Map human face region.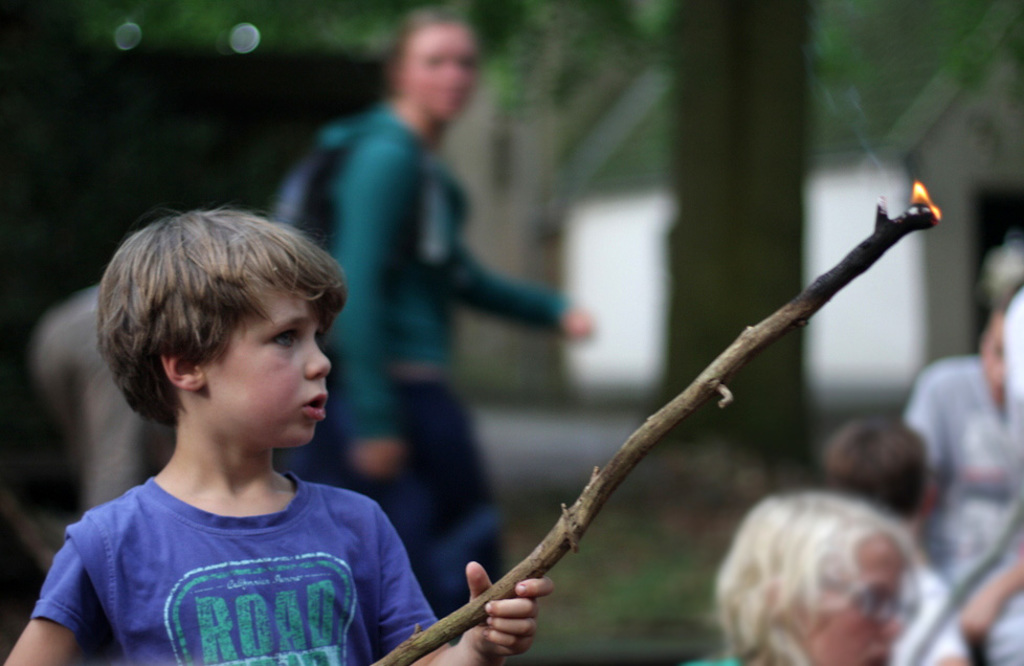
Mapped to crop(206, 272, 336, 446).
